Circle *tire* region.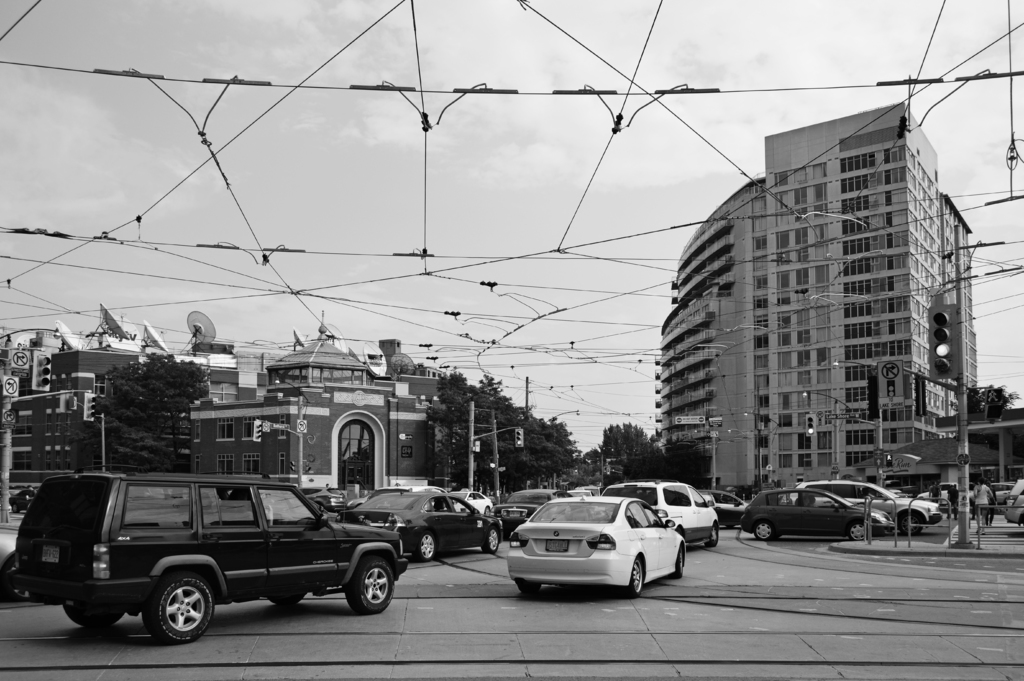
Region: {"left": 418, "top": 531, "right": 436, "bottom": 565}.
